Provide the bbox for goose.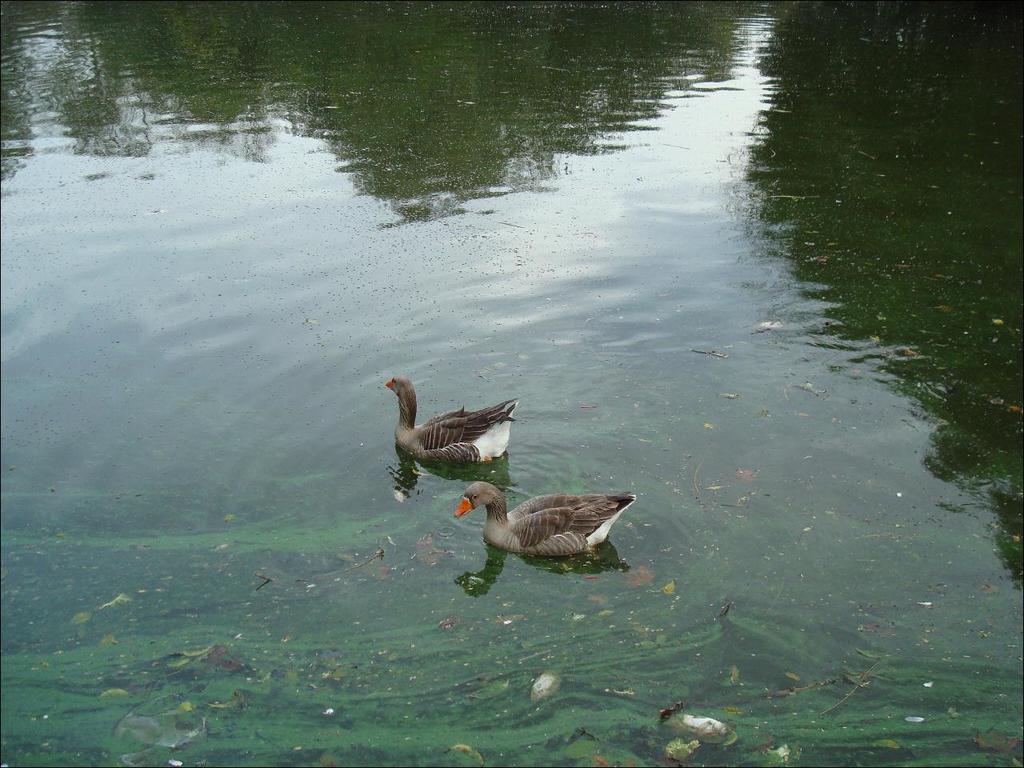
{"x1": 374, "y1": 373, "x2": 521, "y2": 470}.
